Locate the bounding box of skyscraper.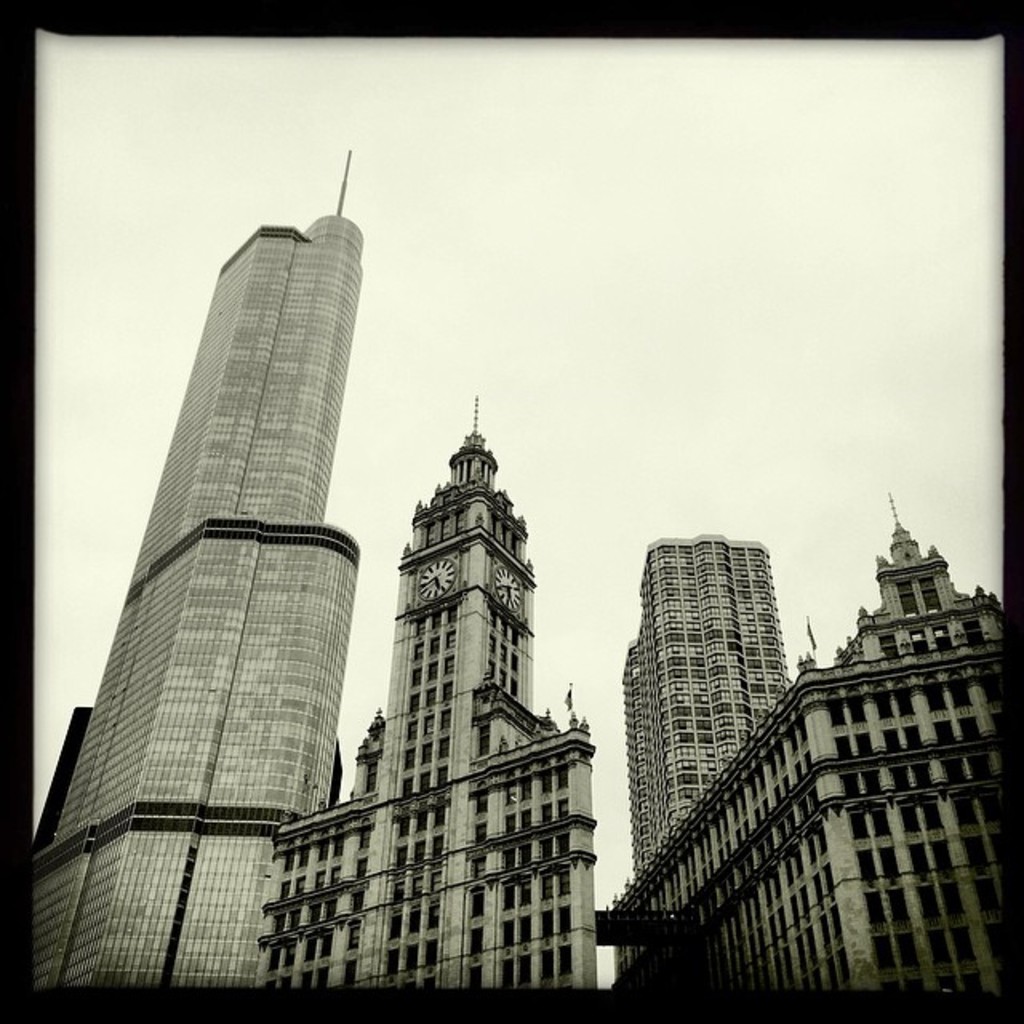
Bounding box: 24/125/419/1023.
